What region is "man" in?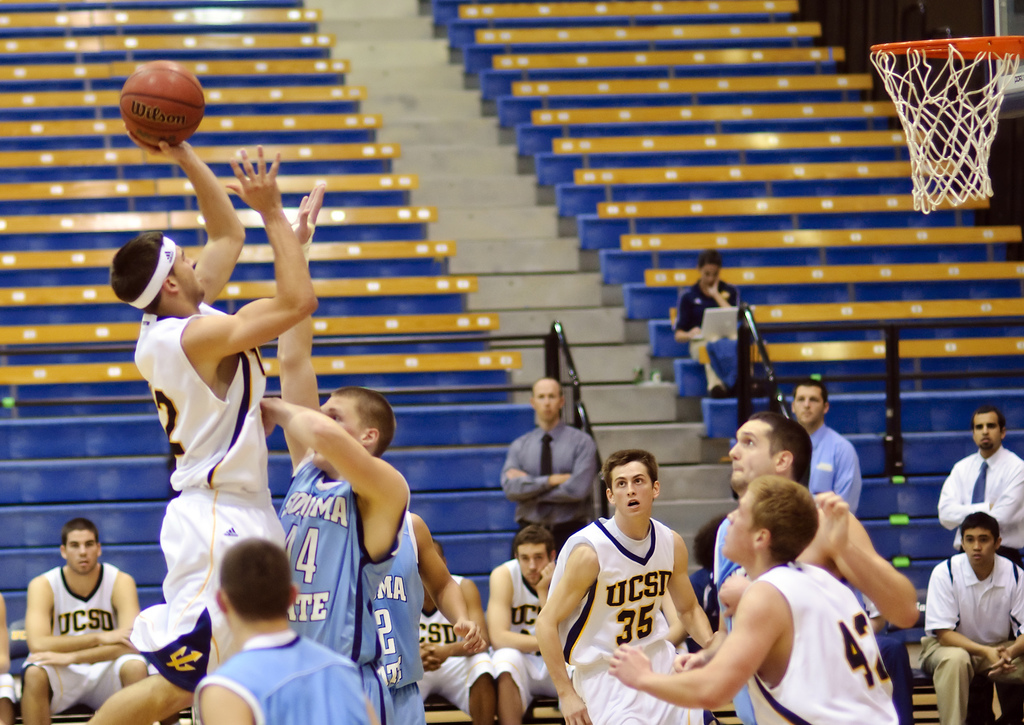
<box>922,496,1022,720</box>.
